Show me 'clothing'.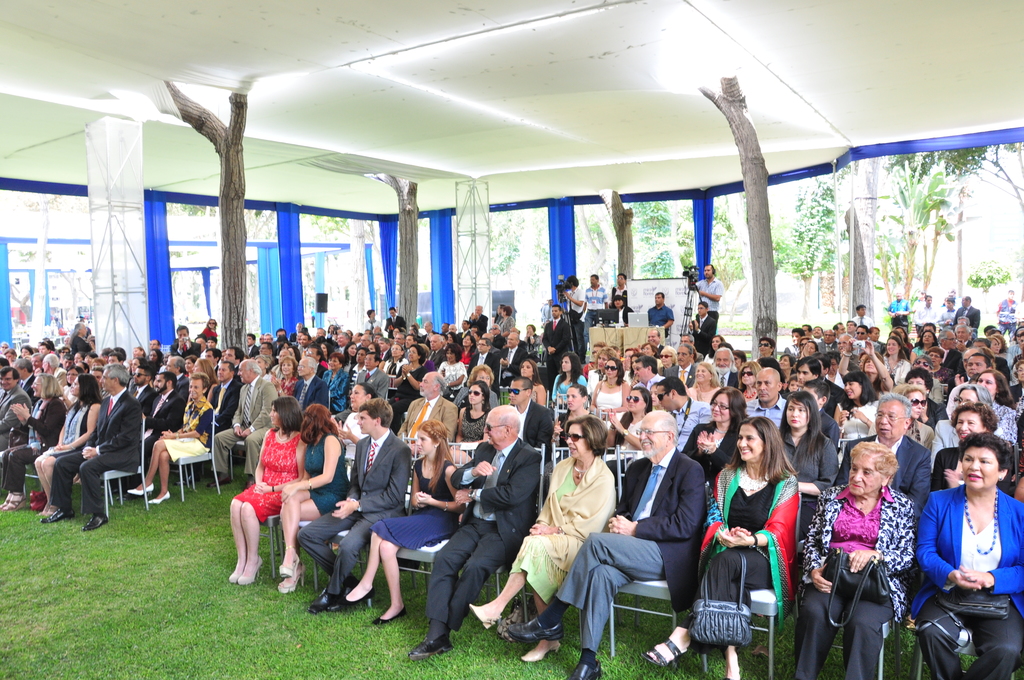
'clothing' is here: locate(122, 394, 187, 489).
